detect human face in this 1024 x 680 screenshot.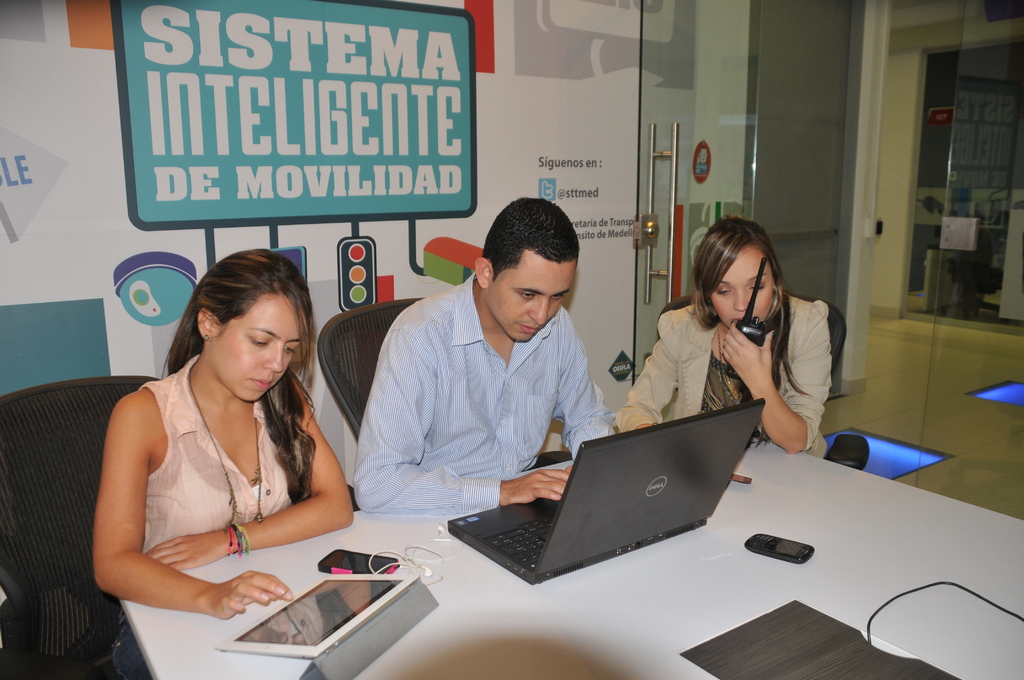
Detection: region(209, 287, 303, 407).
